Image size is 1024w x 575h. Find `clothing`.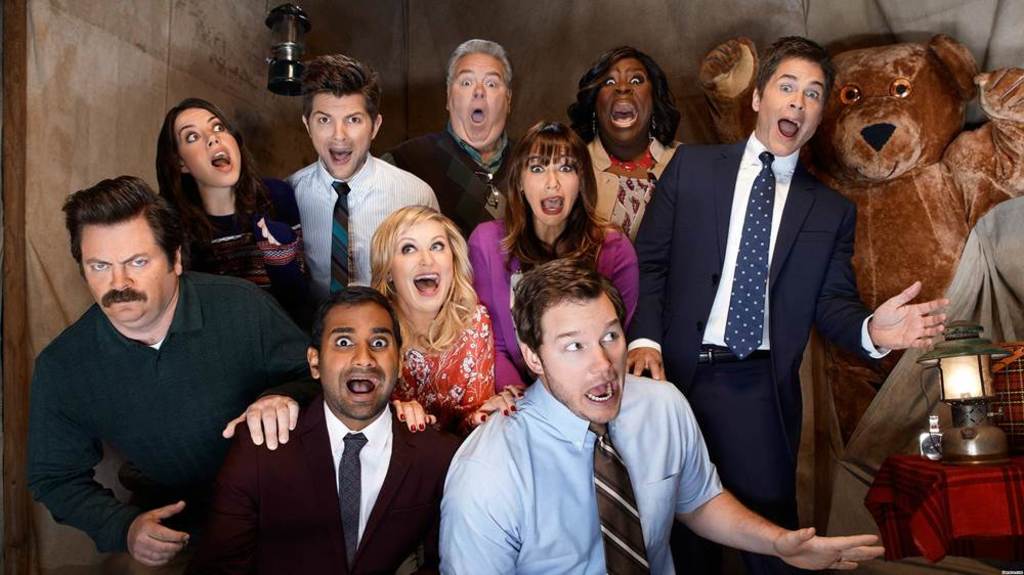
detection(284, 146, 438, 308).
